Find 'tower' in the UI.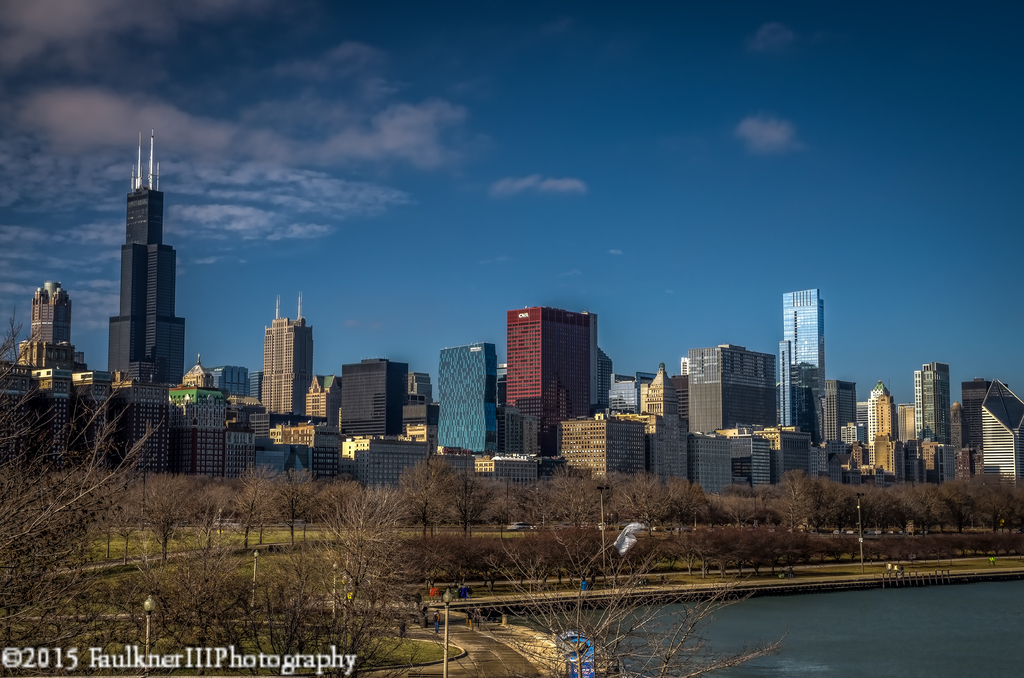
UI element at x1=914, y1=355, x2=956, y2=448.
